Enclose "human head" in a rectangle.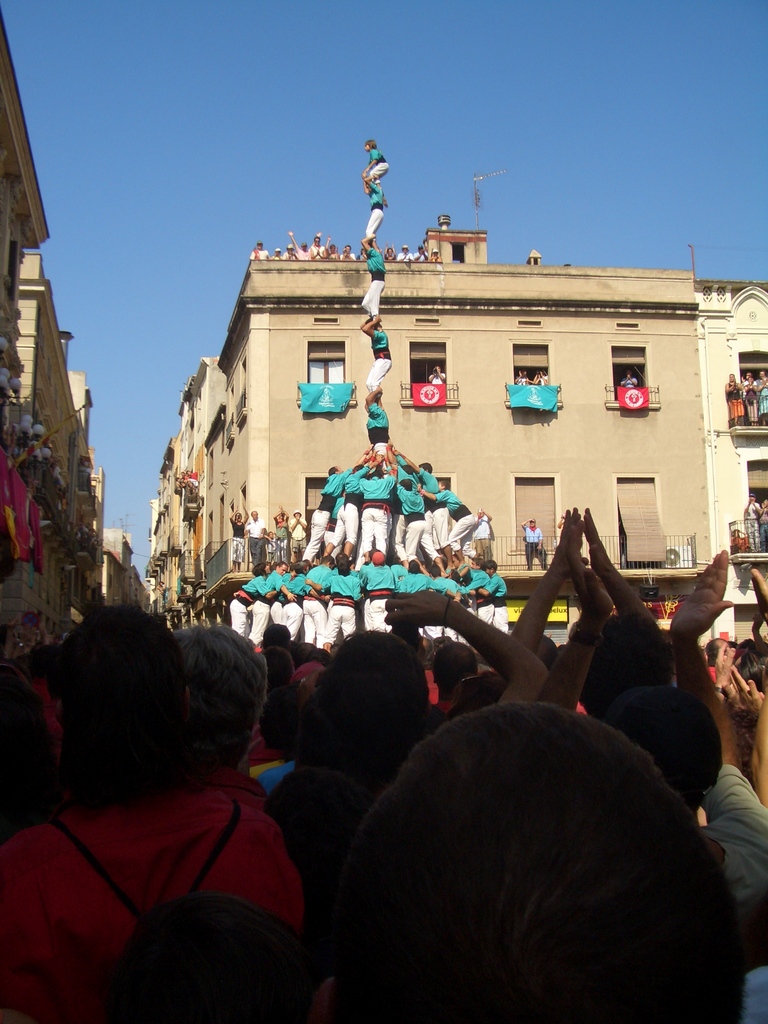
Rect(464, 575, 478, 585).
